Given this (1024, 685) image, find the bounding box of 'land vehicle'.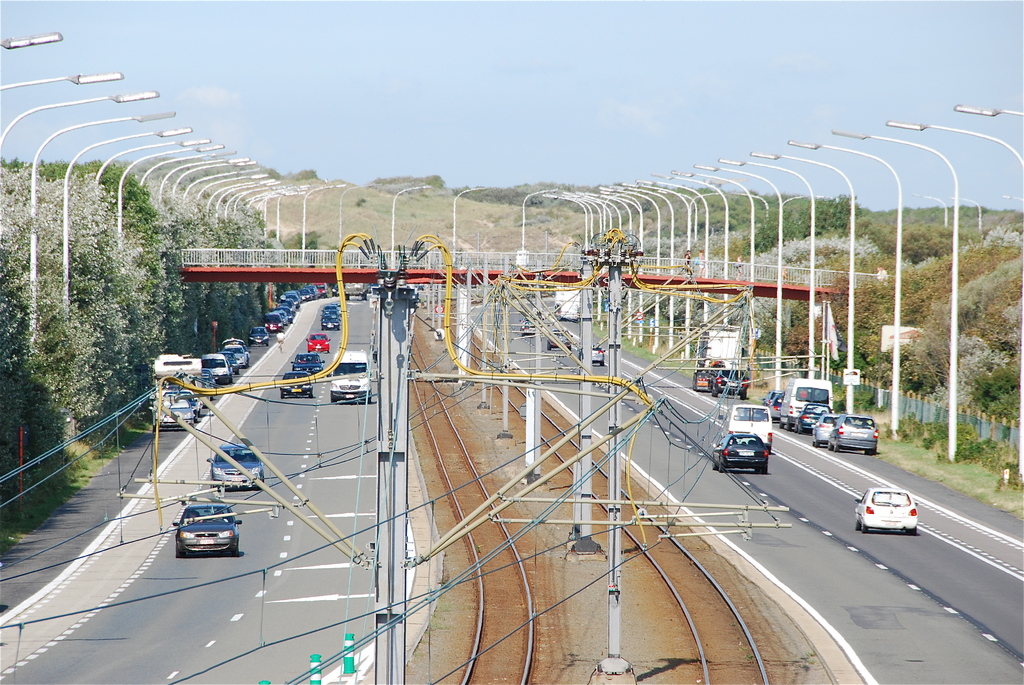
bbox=(200, 368, 216, 400).
